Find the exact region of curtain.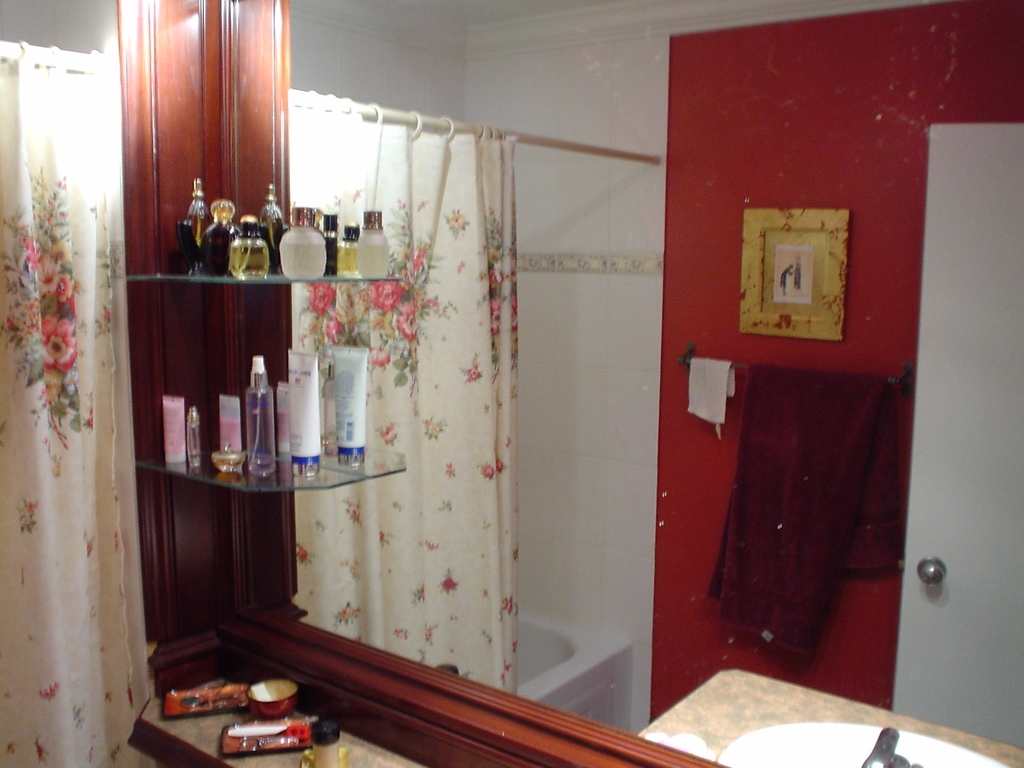
Exact region: <region>0, 21, 516, 767</region>.
